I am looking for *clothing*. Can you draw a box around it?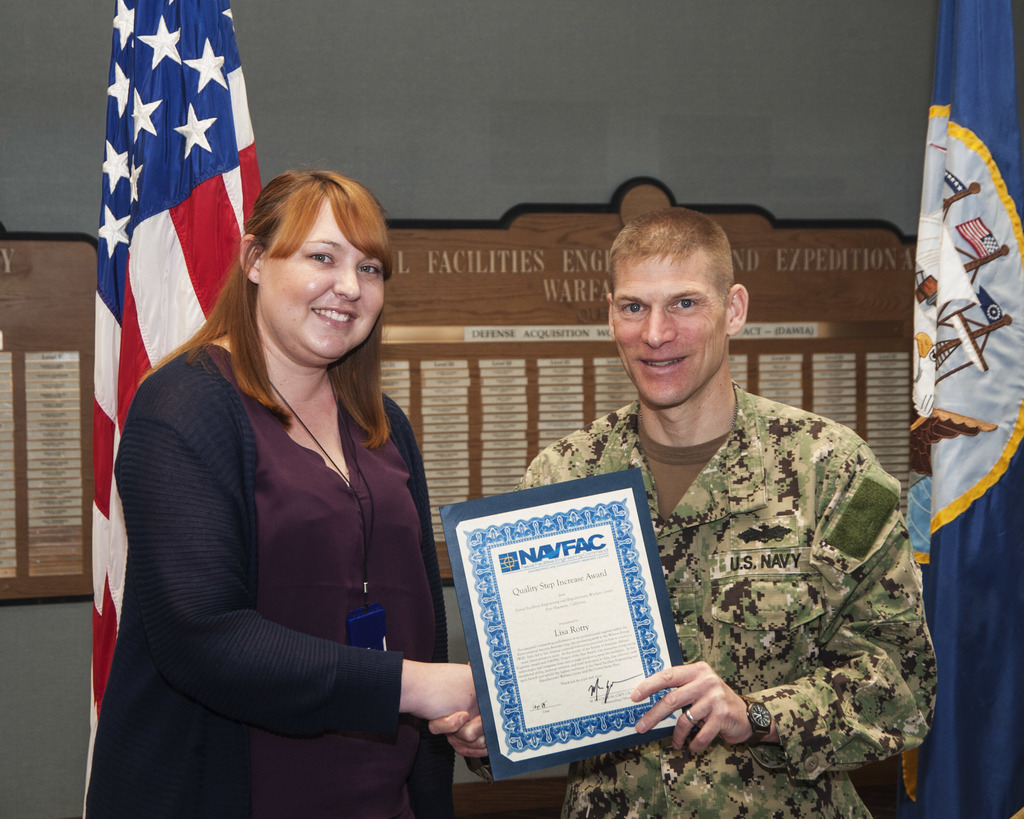
Sure, the bounding box is bbox=[104, 299, 461, 787].
